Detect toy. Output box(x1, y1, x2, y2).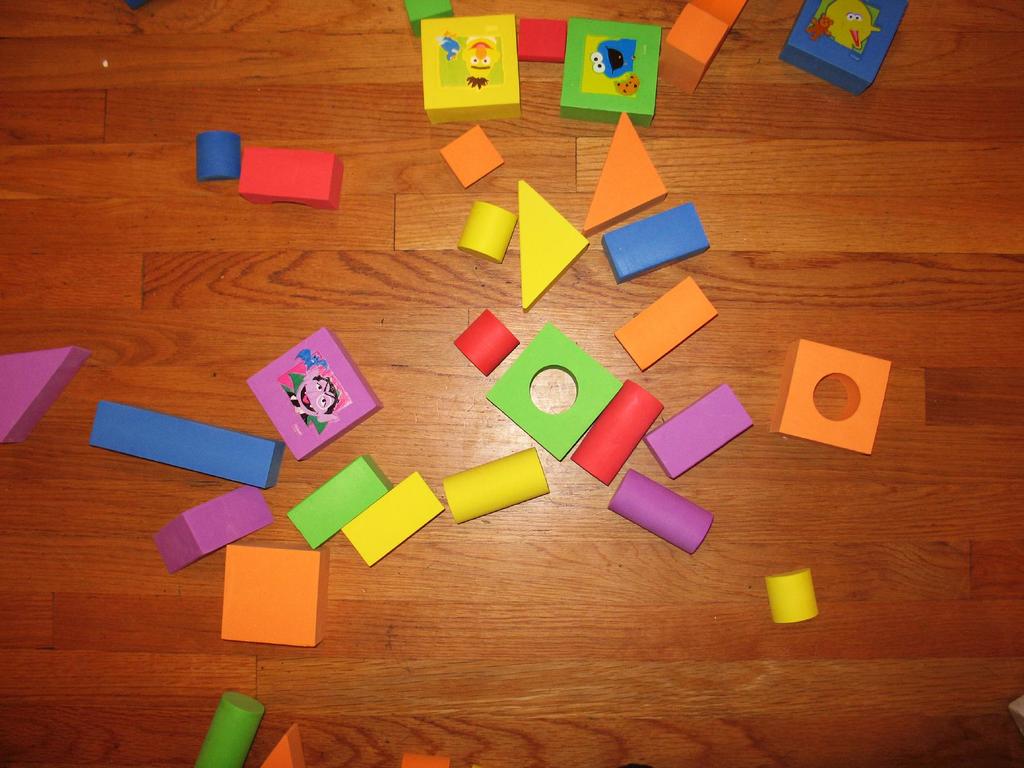
box(284, 452, 392, 549).
